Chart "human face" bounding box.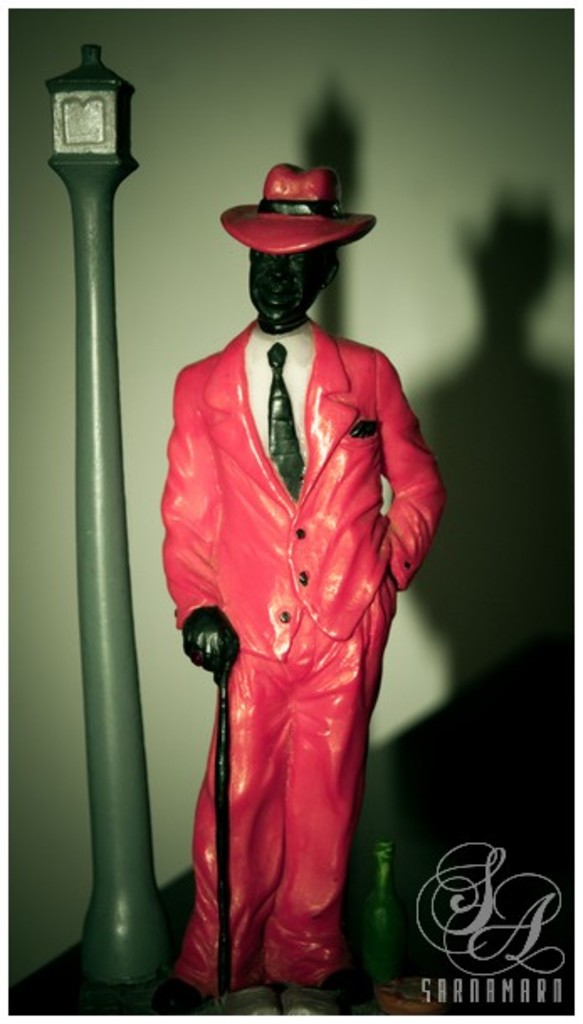
Charted: (left=250, top=247, right=321, bottom=321).
